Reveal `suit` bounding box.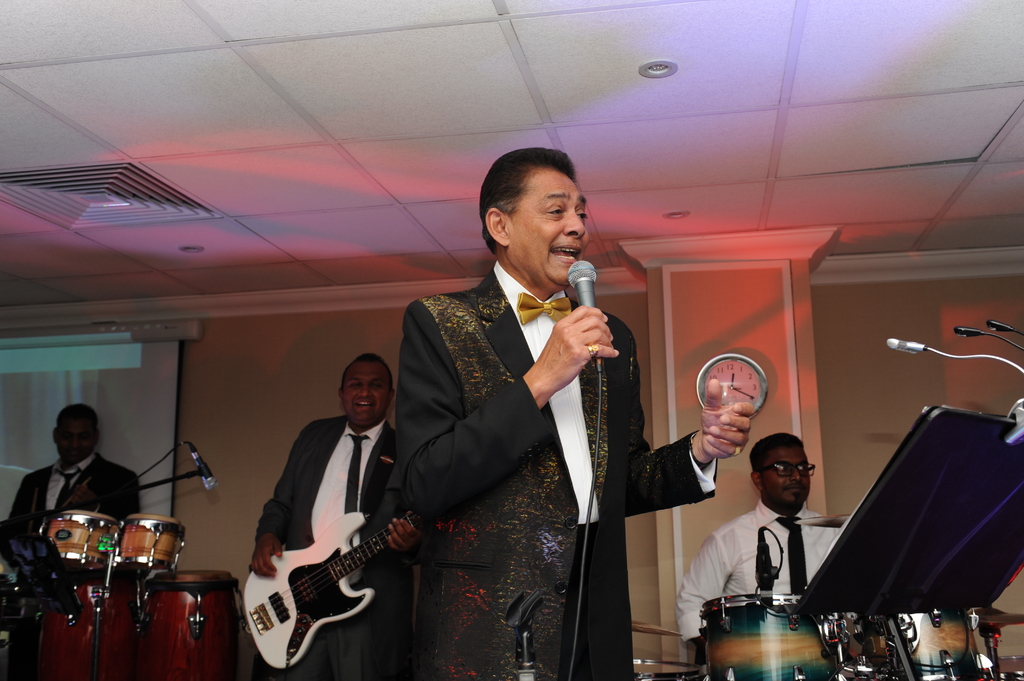
Revealed: [x1=369, y1=191, x2=670, y2=666].
